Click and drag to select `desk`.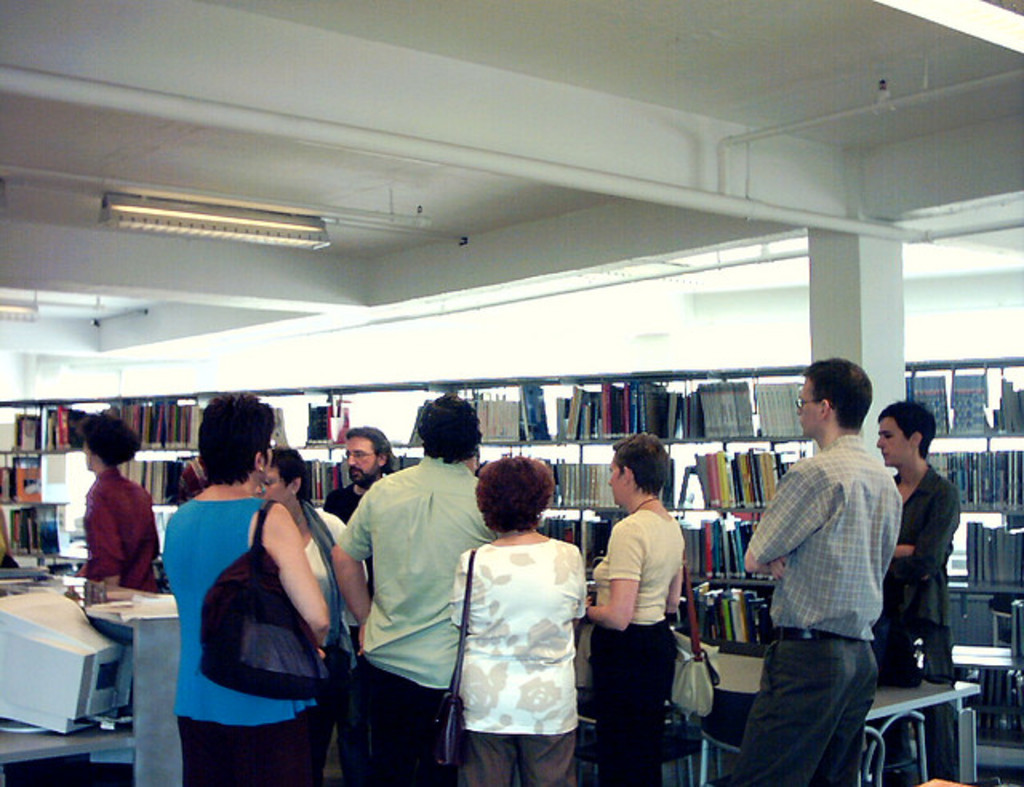
Selection: [702,651,976,784].
